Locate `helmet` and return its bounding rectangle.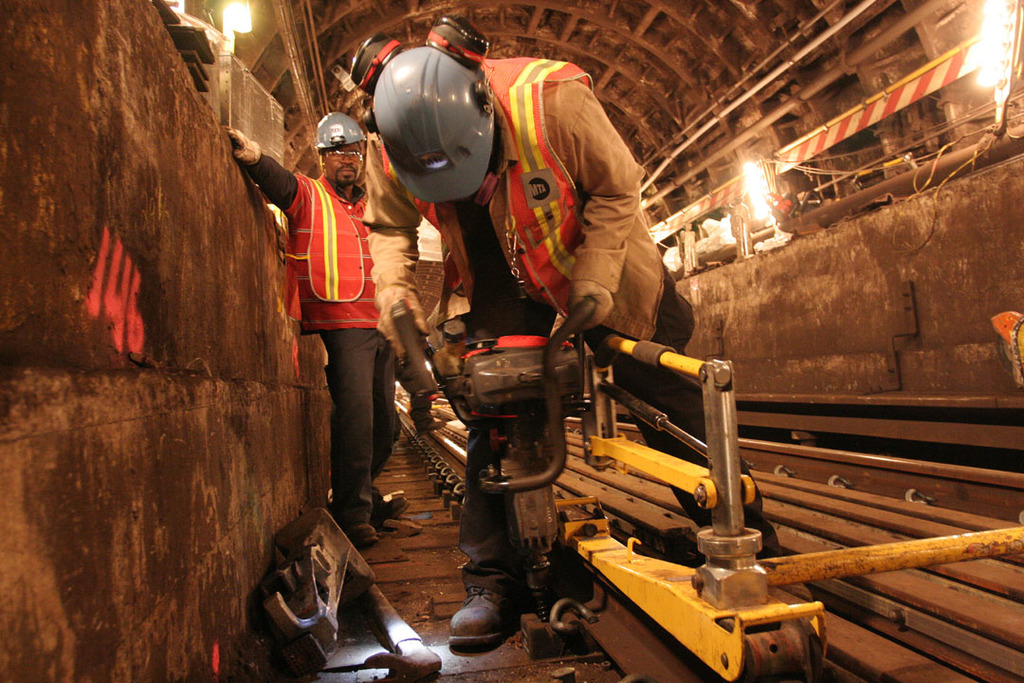
x1=313, y1=112, x2=367, y2=157.
